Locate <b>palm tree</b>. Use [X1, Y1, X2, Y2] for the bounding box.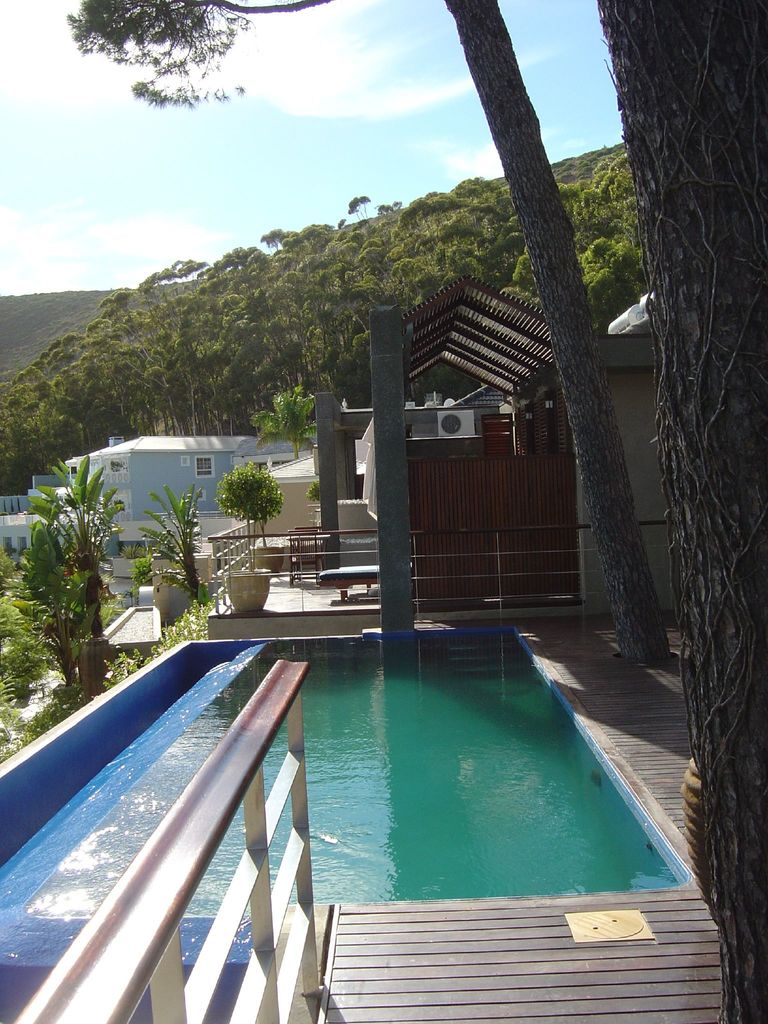
[12, 520, 86, 691].
